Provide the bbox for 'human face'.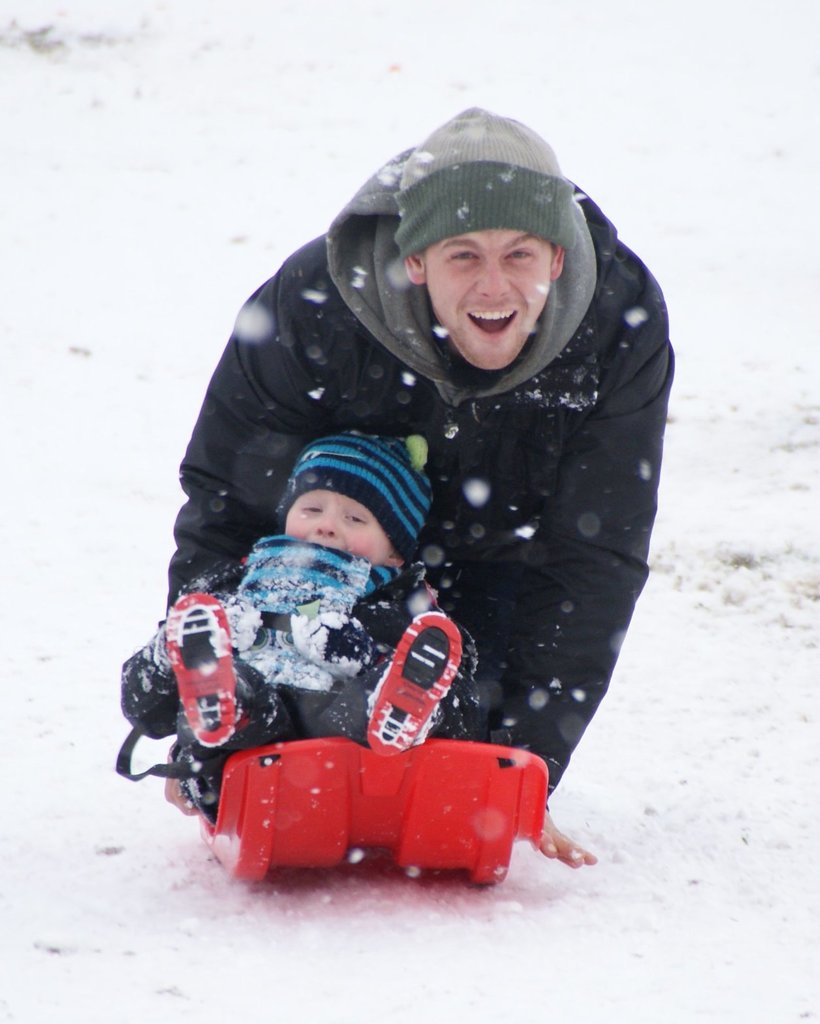
<bbox>427, 227, 555, 369</bbox>.
